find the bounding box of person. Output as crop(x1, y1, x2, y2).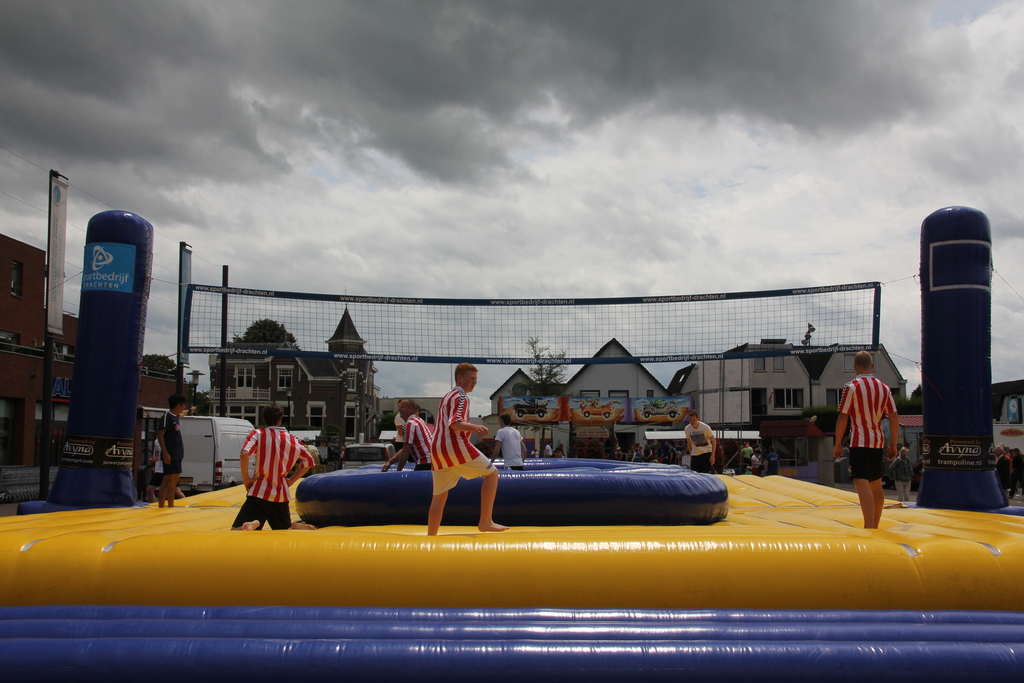
crop(381, 402, 433, 475).
